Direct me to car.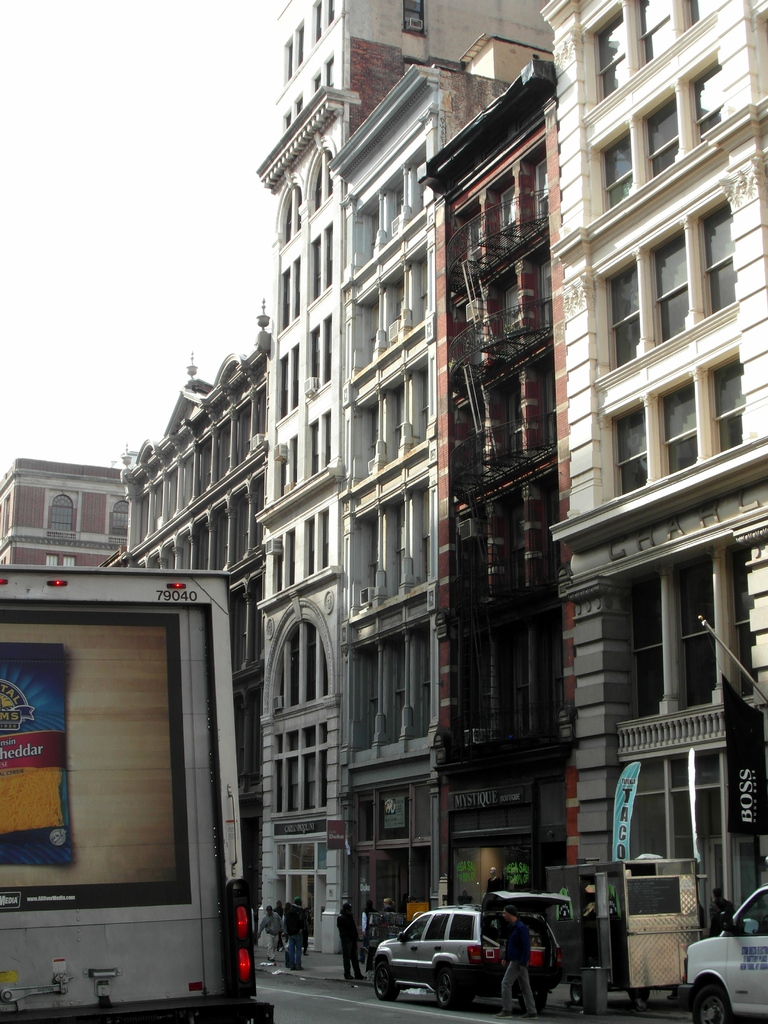
Direction: 366/886/570/1003.
